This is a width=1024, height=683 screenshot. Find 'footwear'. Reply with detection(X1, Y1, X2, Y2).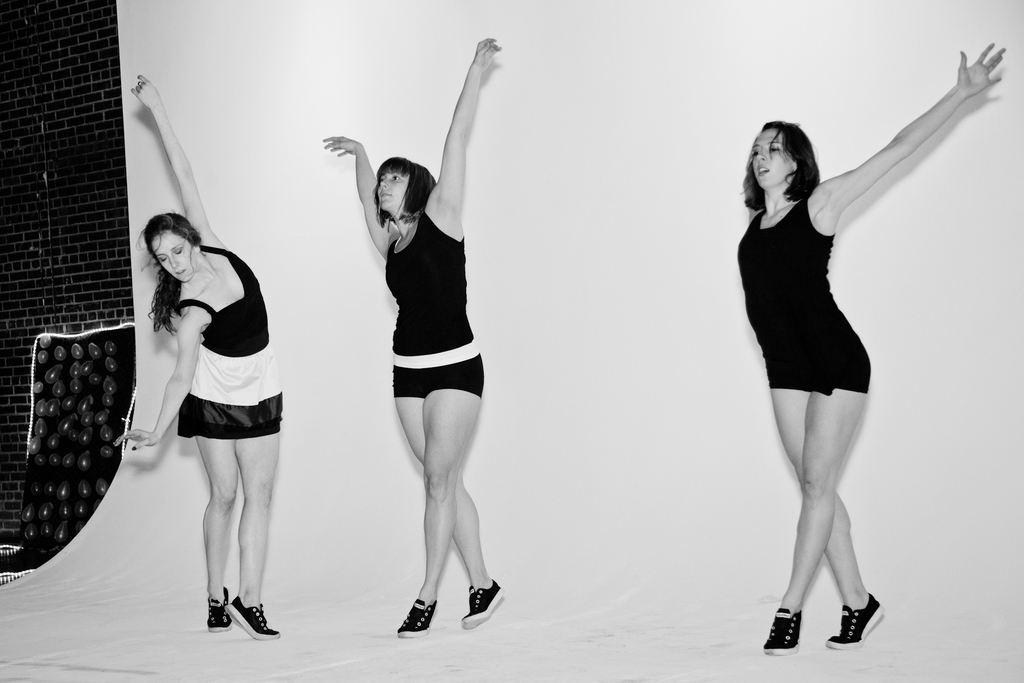
detection(395, 589, 435, 636).
